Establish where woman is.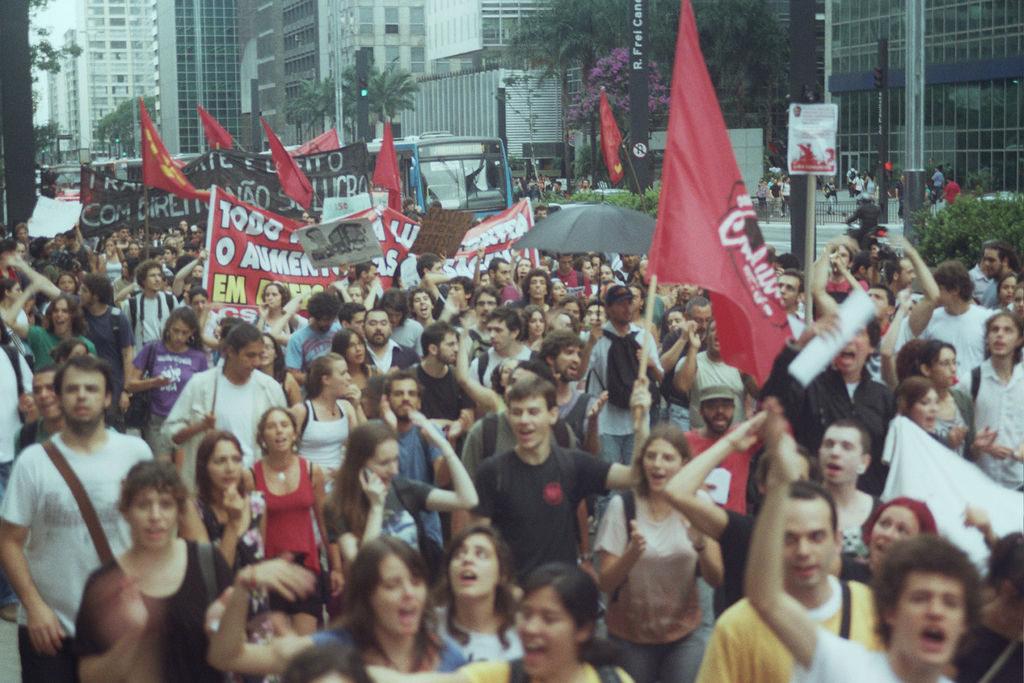
Established at (960, 301, 1023, 499).
